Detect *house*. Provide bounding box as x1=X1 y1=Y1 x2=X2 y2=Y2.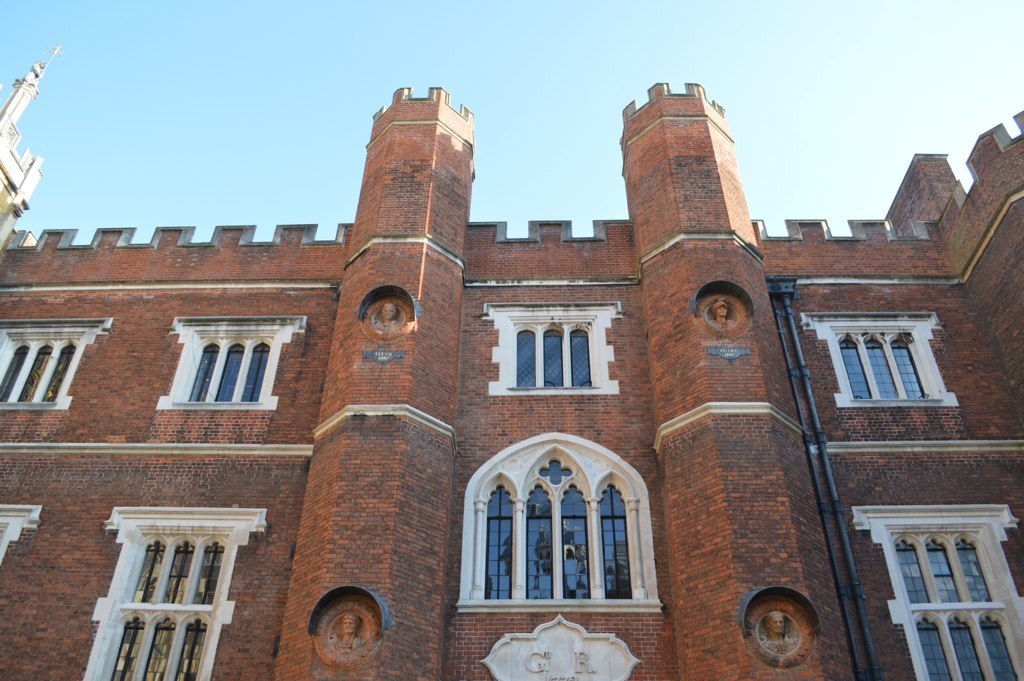
x1=0 y1=44 x2=1023 y2=680.
